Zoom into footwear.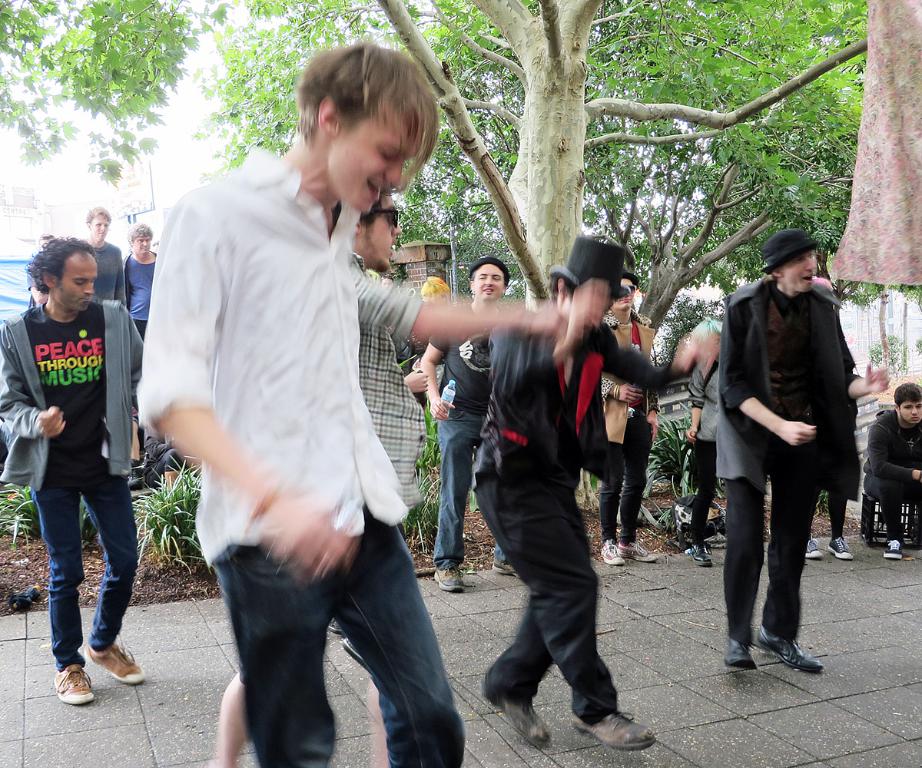
Zoom target: (430, 568, 465, 593).
